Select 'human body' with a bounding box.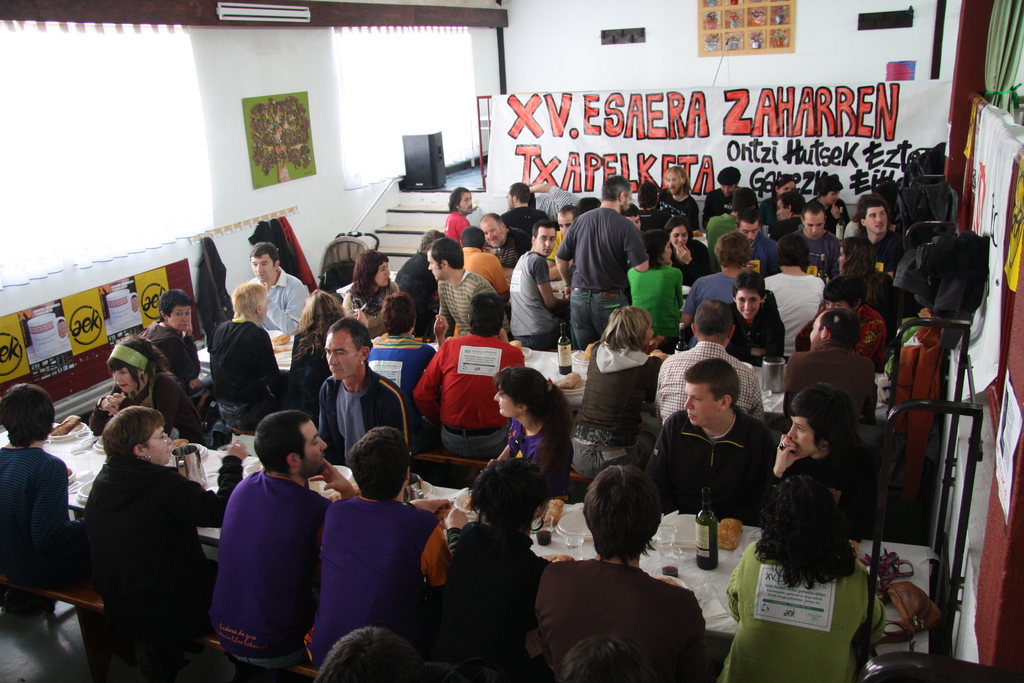
l=720, t=478, r=884, b=682.
